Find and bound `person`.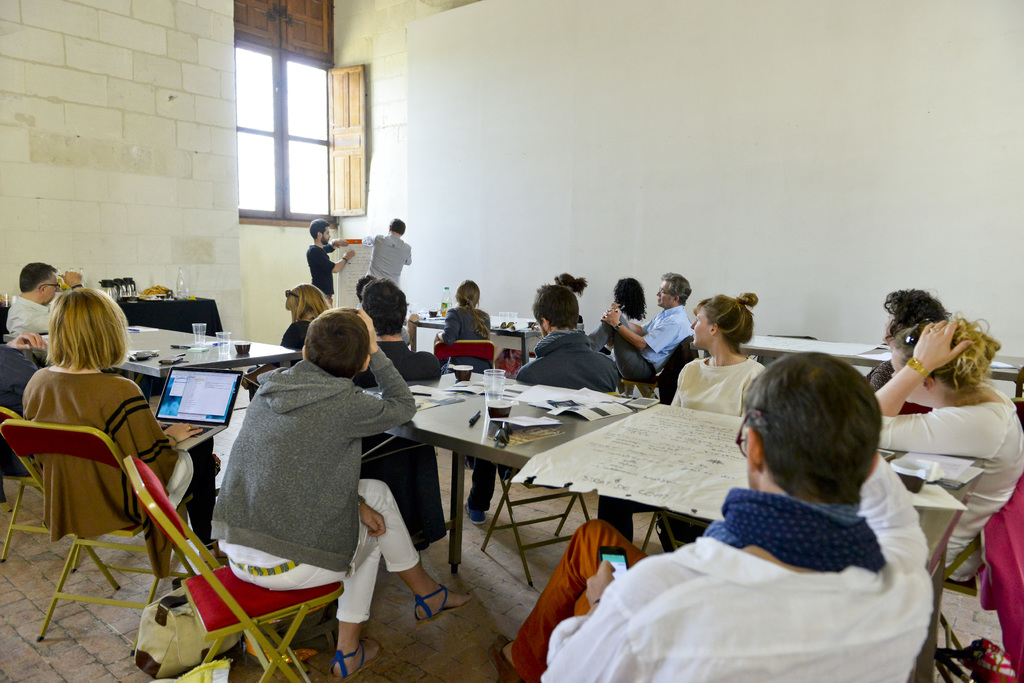
Bound: bbox=[353, 278, 444, 389].
